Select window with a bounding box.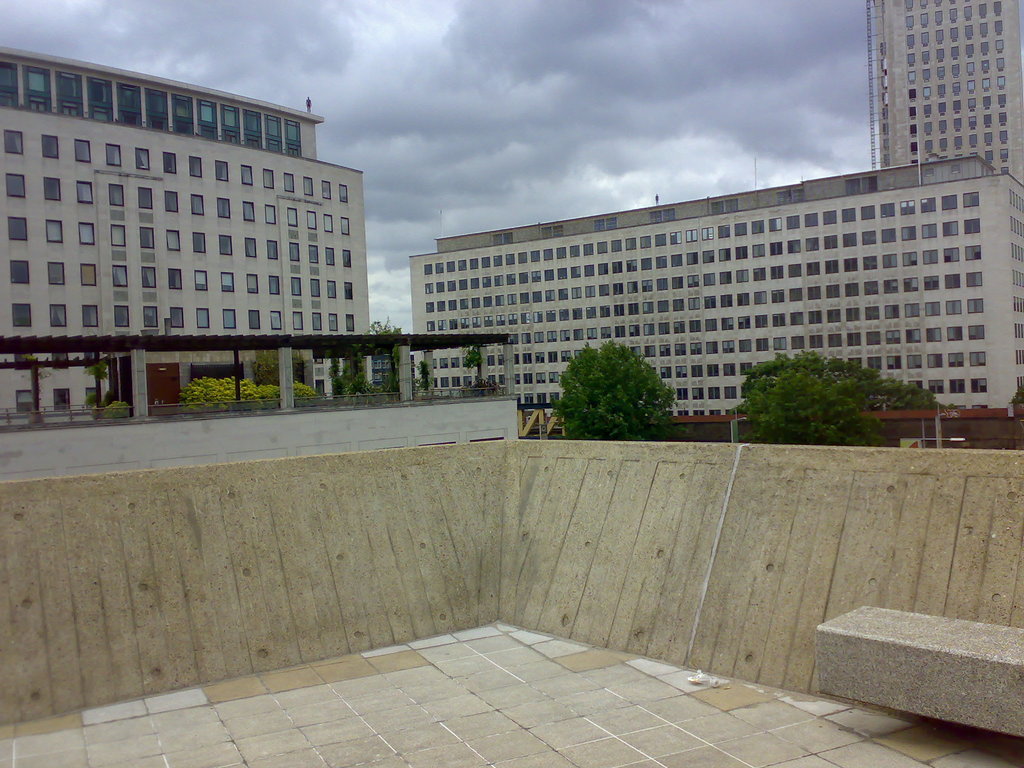
291:243:301:266.
